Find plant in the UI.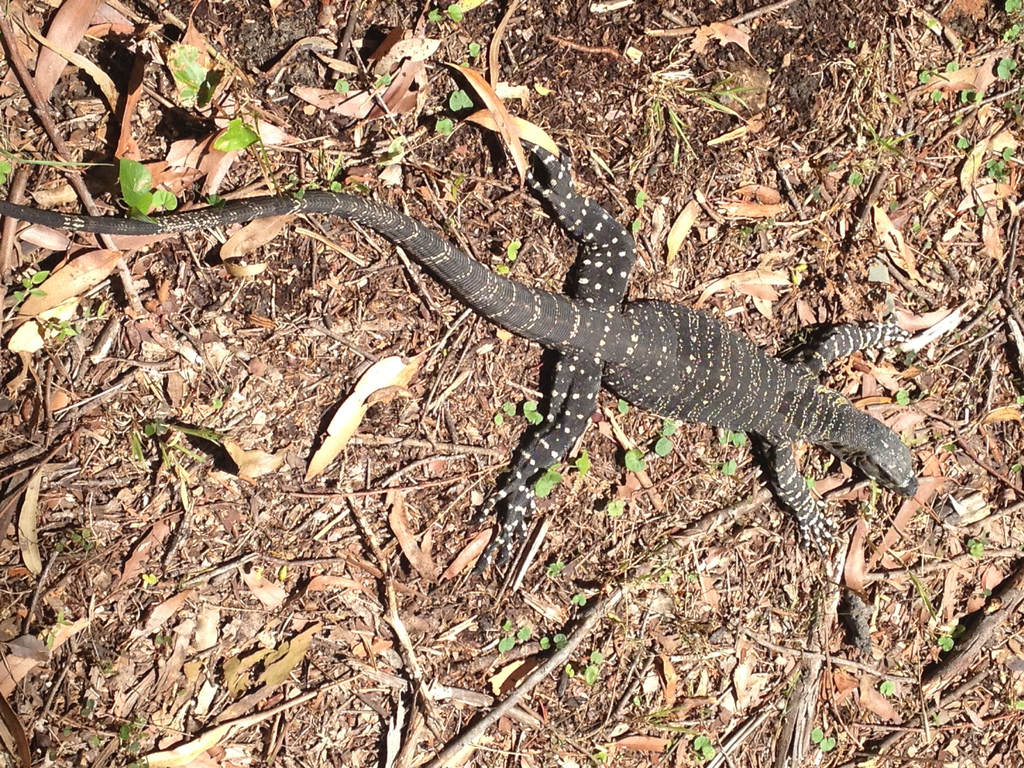
UI element at locate(892, 387, 916, 406).
